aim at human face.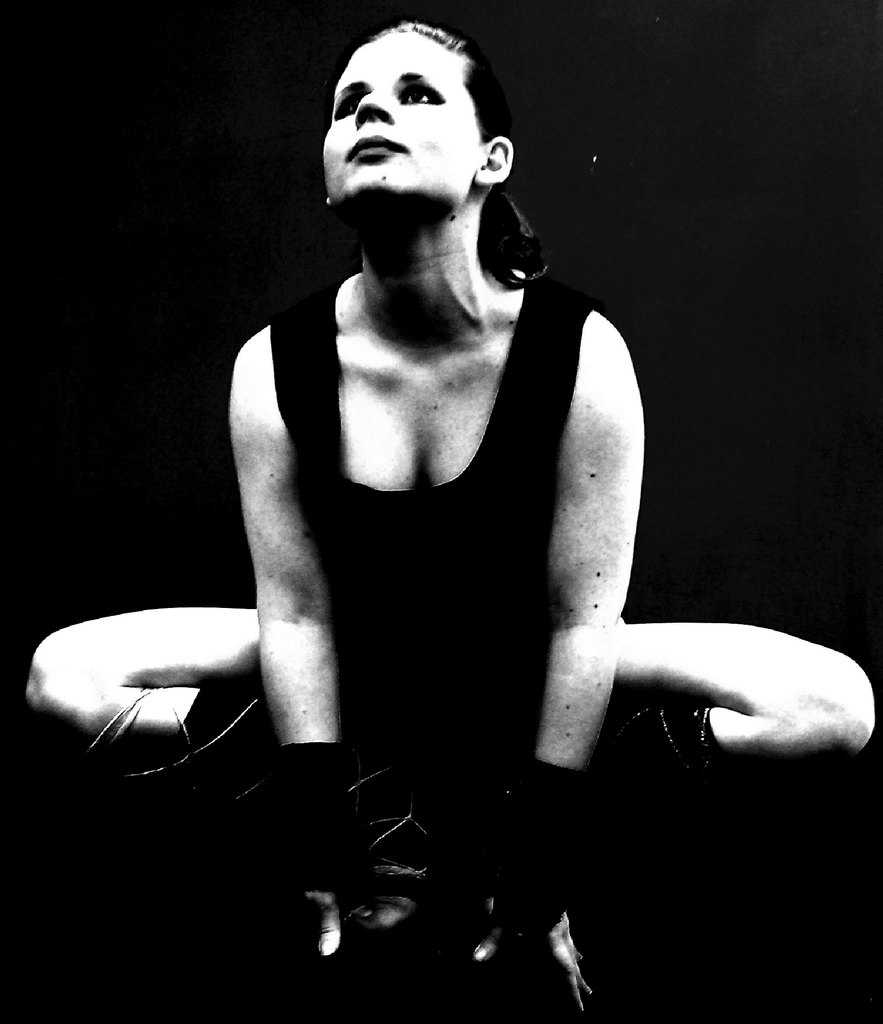
Aimed at pyautogui.locateOnScreen(304, 26, 486, 230).
